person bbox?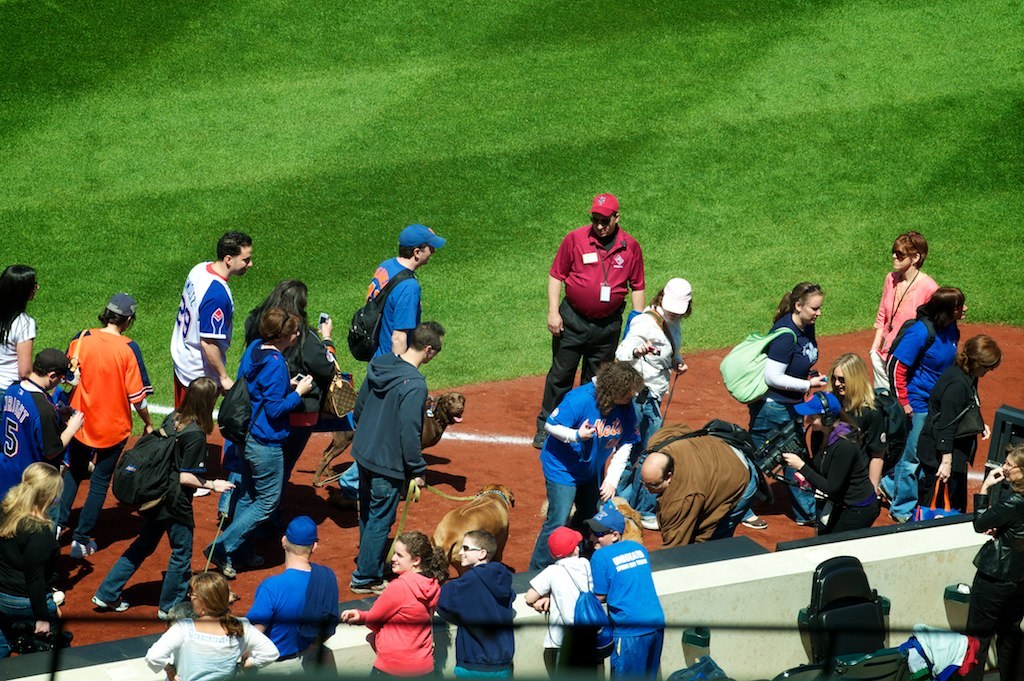
region(170, 228, 248, 414)
